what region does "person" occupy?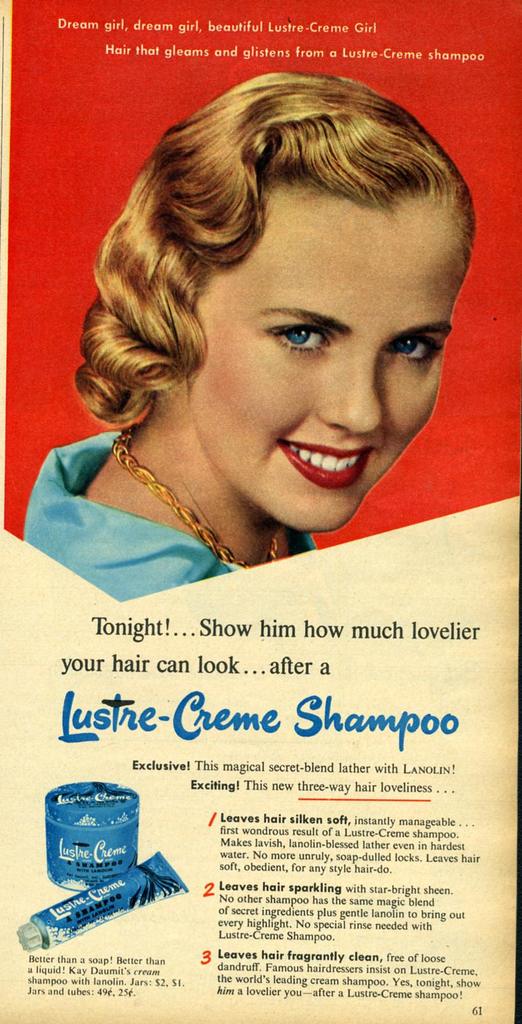
crop(12, 65, 477, 604).
